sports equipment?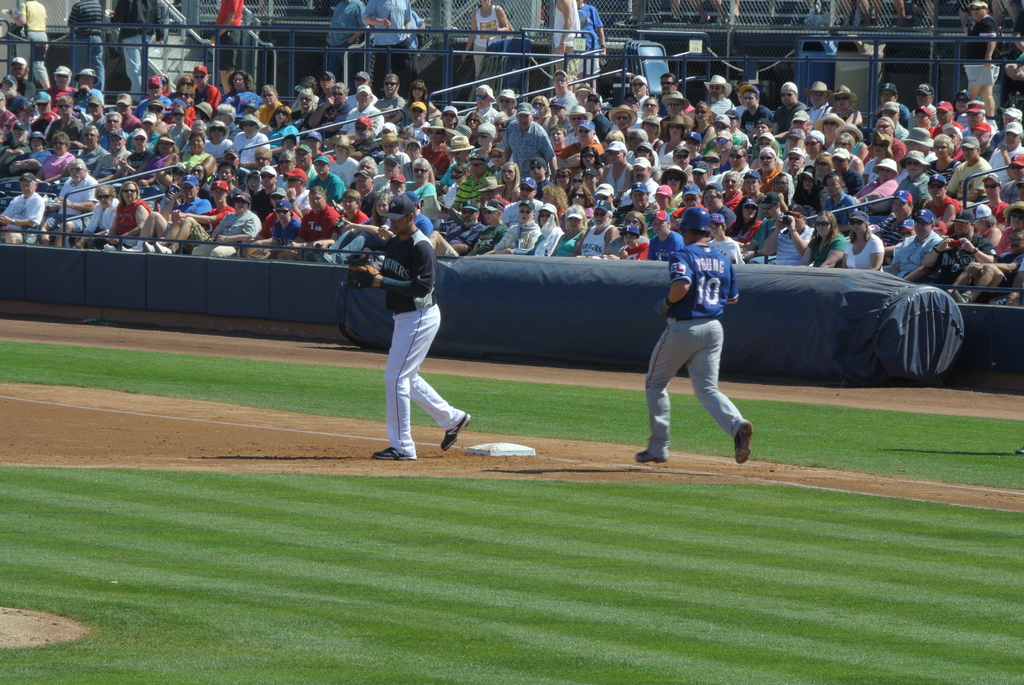
[left=443, top=414, right=468, bottom=452]
